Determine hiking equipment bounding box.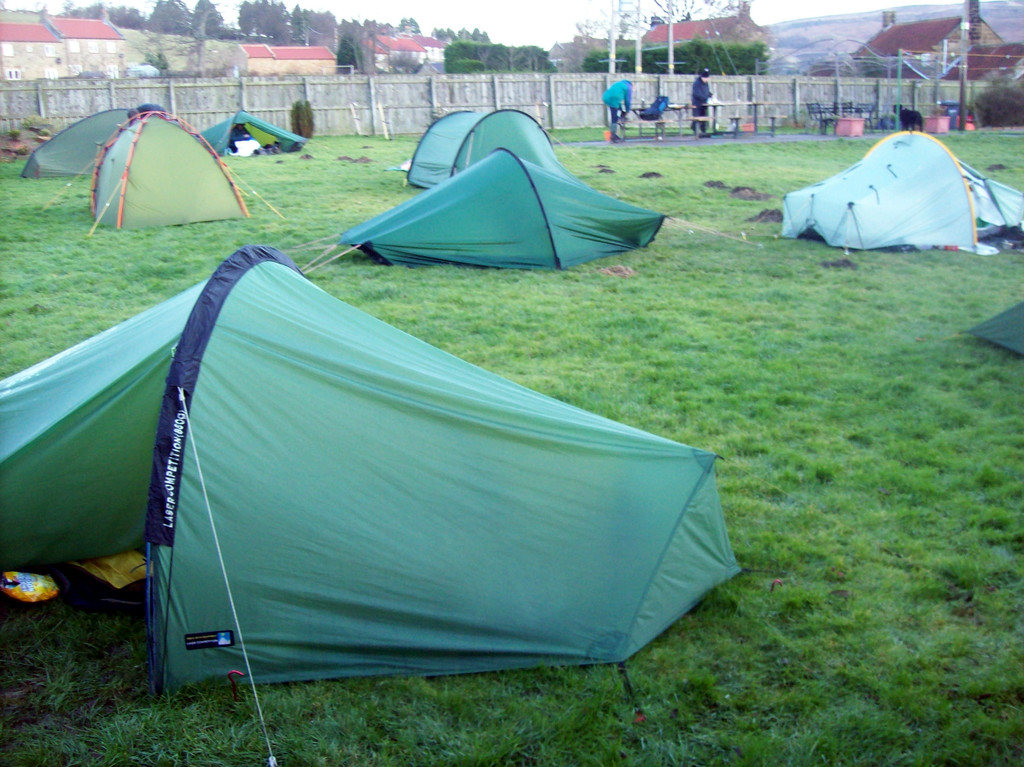
Determined: box(958, 303, 1023, 355).
